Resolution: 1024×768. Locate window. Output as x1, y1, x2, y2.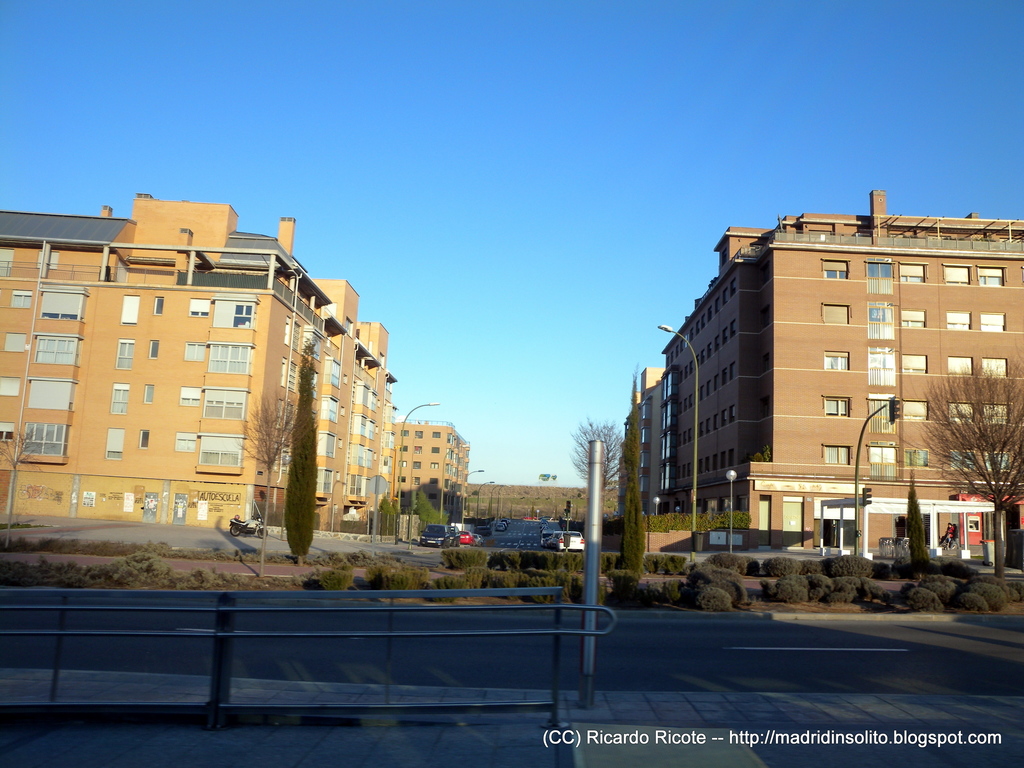
863, 300, 891, 345.
